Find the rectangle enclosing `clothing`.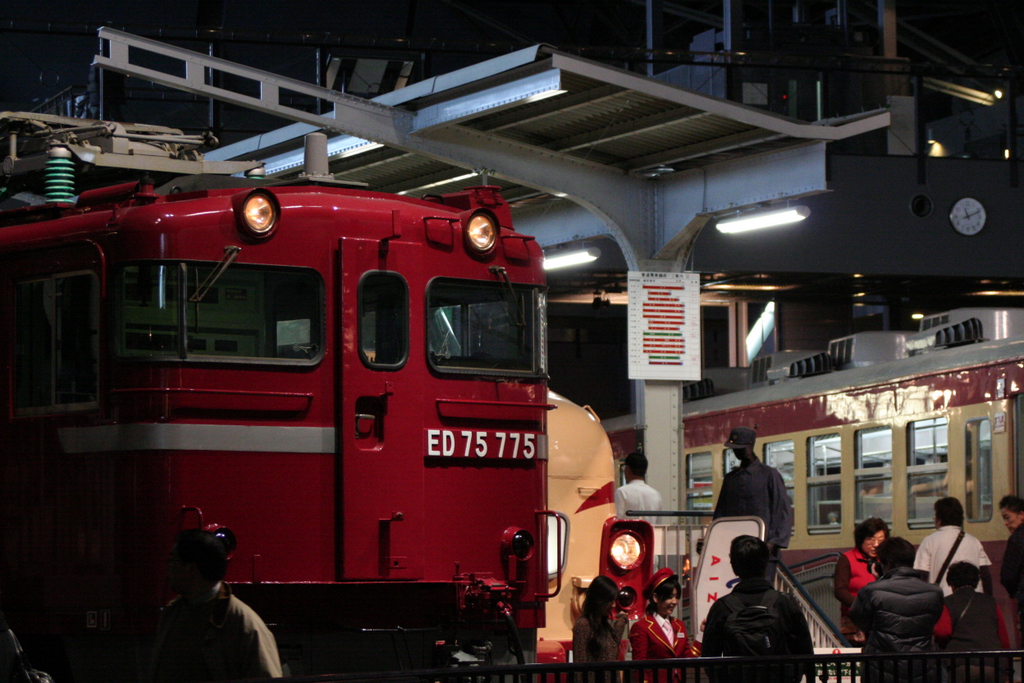
<region>942, 586, 1011, 682</region>.
